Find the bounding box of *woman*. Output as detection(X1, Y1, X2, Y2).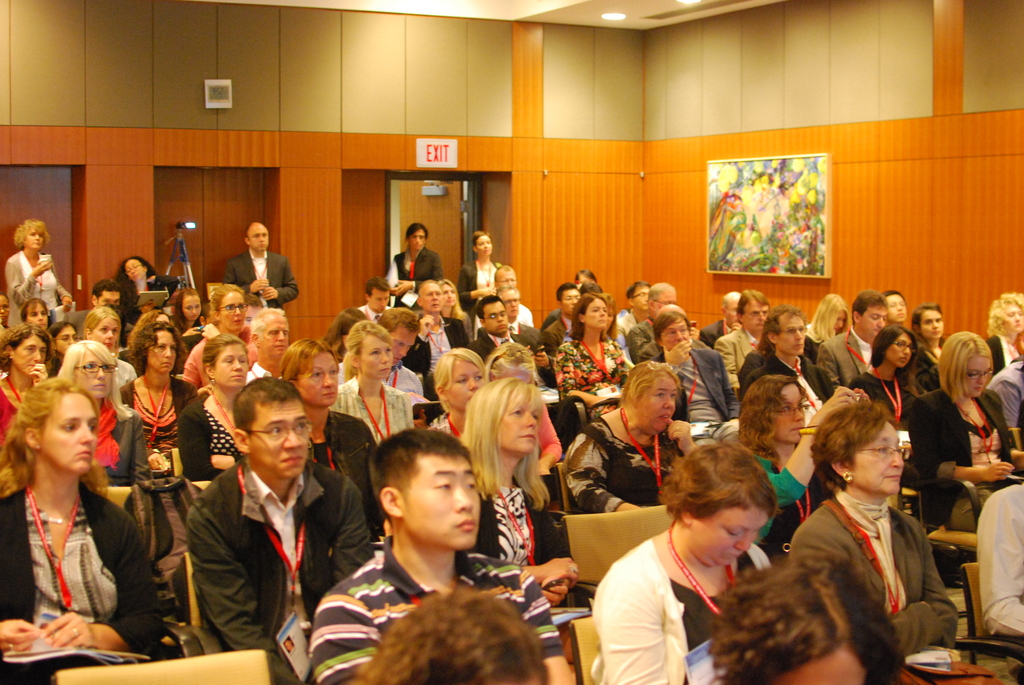
detection(729, 375, 862, 569).
